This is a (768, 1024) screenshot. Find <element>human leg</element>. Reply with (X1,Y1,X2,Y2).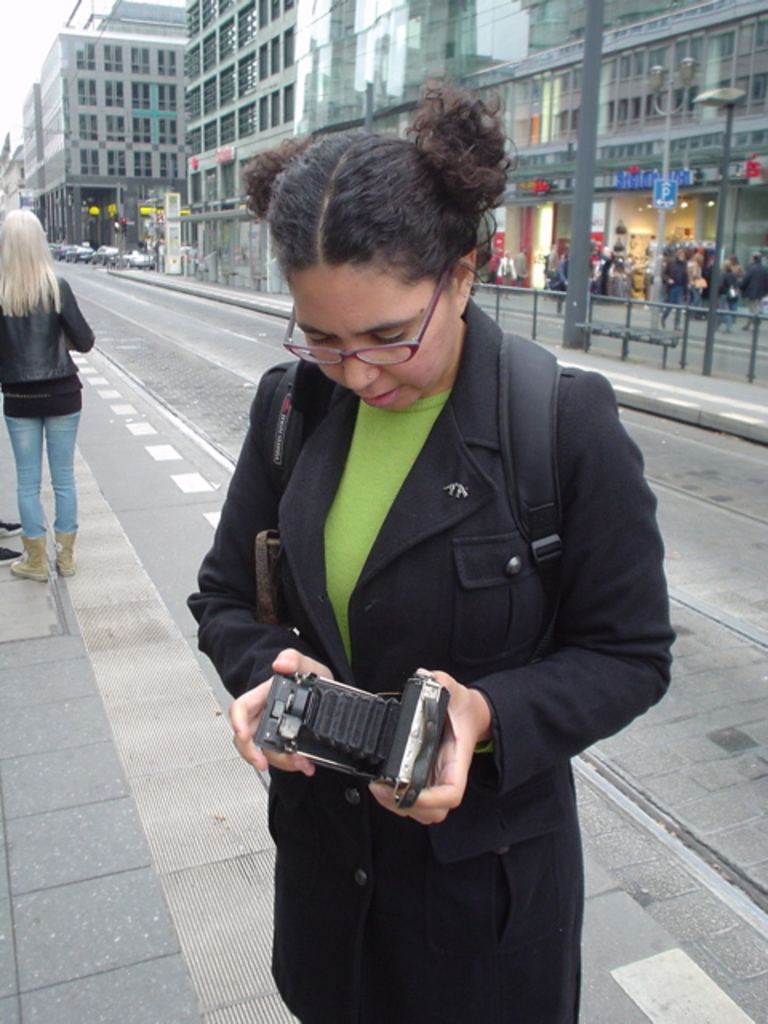
(45,408,88,571).
